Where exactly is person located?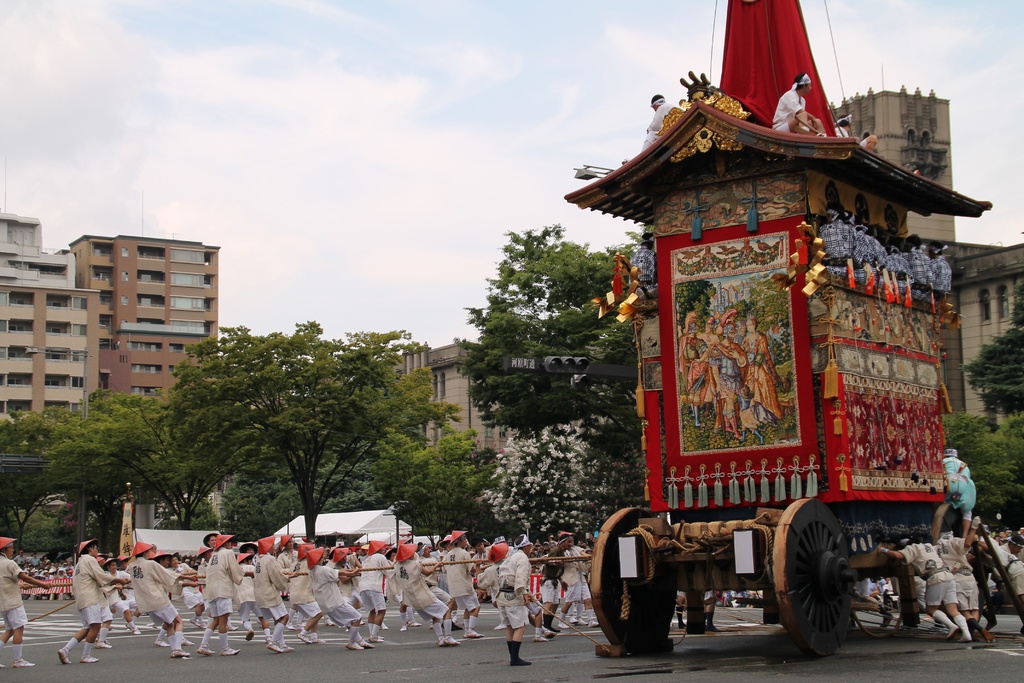
Its bounding box is x1=435, y1=532, x2=480, y2=641.
